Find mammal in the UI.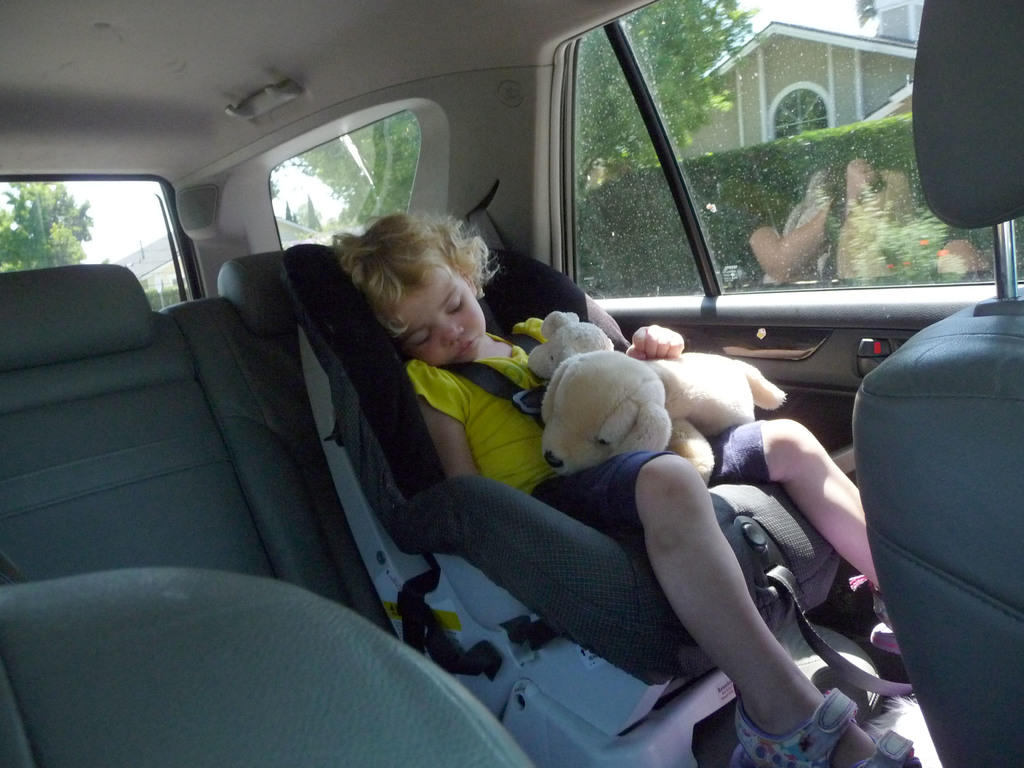
UI element at left=326, top=202, right=917, bottom=767.
